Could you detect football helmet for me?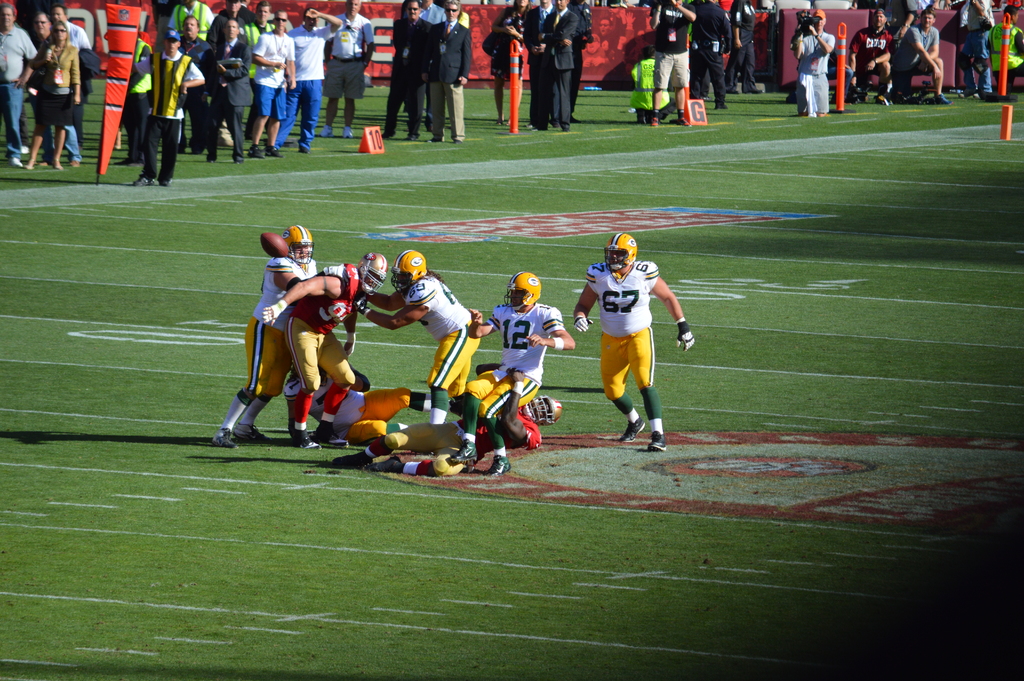
Detection result: <box>600,231,640,275</box>.
